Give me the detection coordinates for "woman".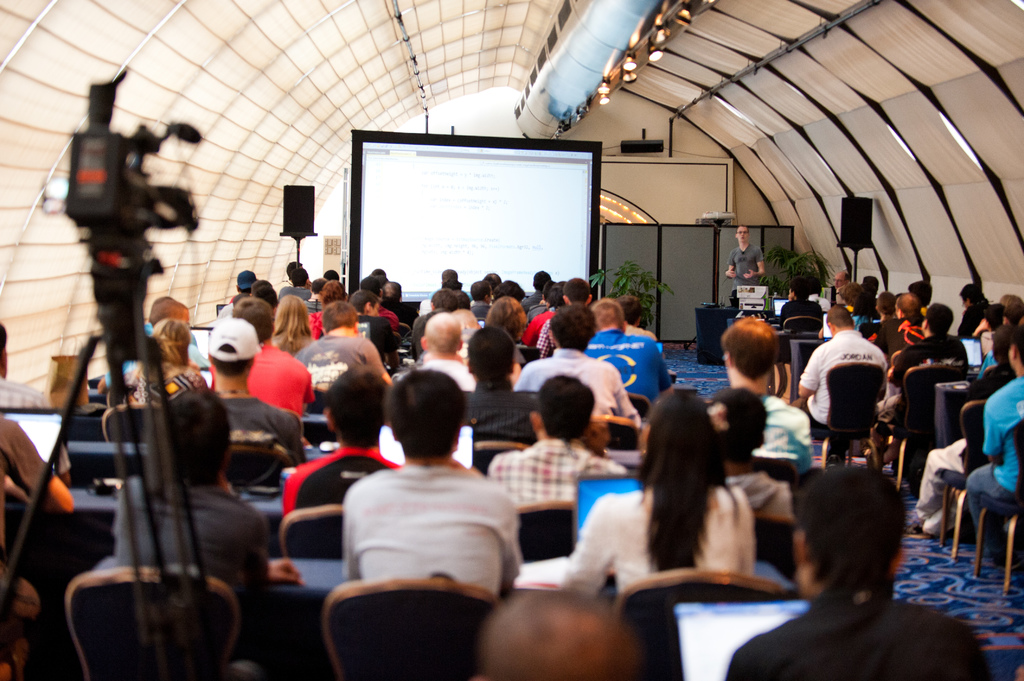
305,280,348,342.
